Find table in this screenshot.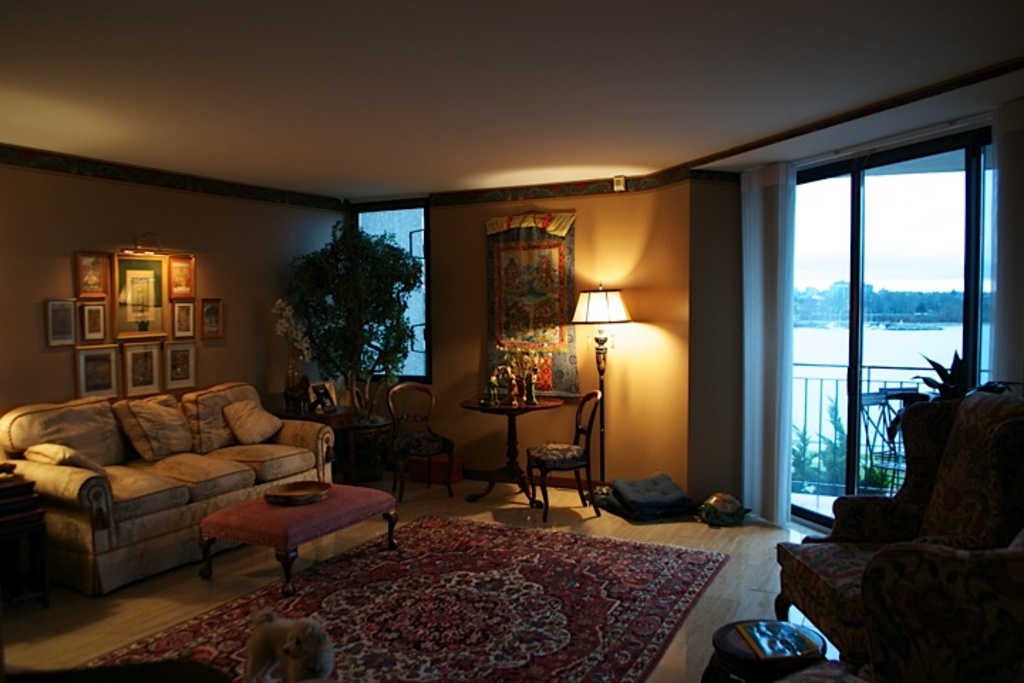
The bounding box for table is rect(182, 478, 395, 592).
